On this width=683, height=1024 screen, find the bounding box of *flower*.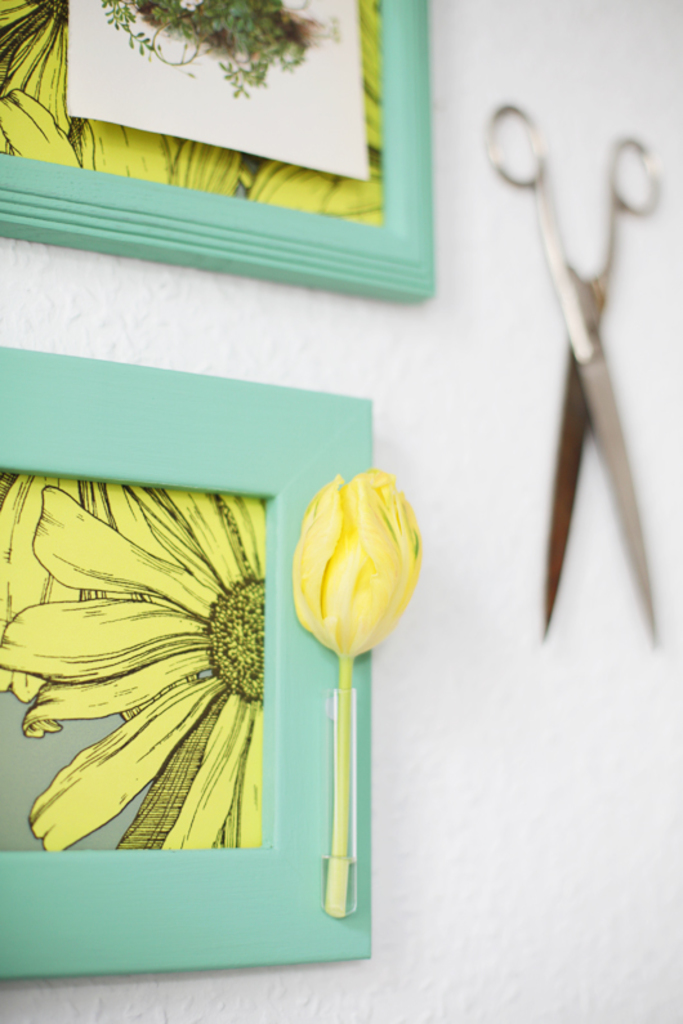
Bounding box: bbox(0, 468, 106, 703).
